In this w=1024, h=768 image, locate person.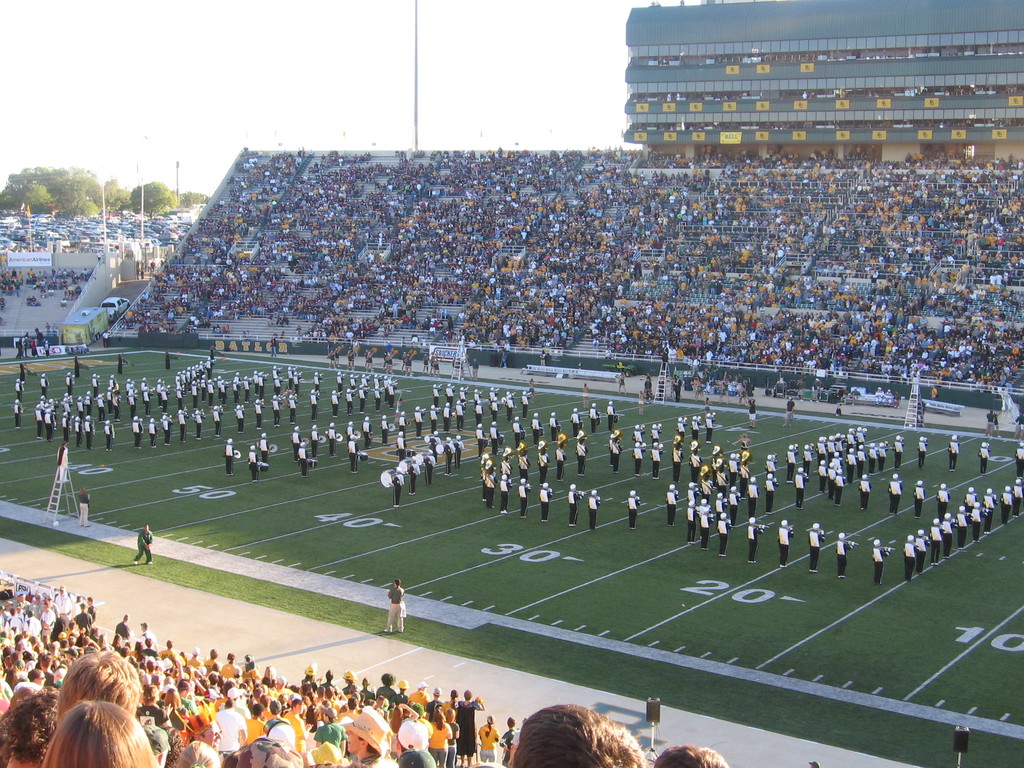
Bounding box: <box>931,518,941,560</box>.
